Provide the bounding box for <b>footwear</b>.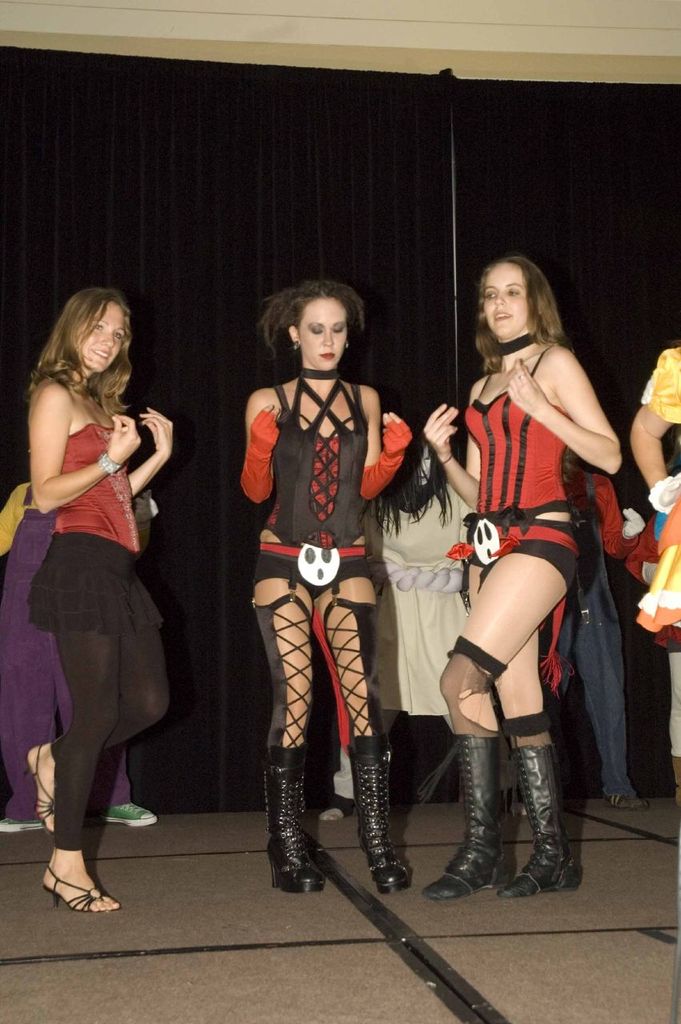
21, 740, 60, 835.
